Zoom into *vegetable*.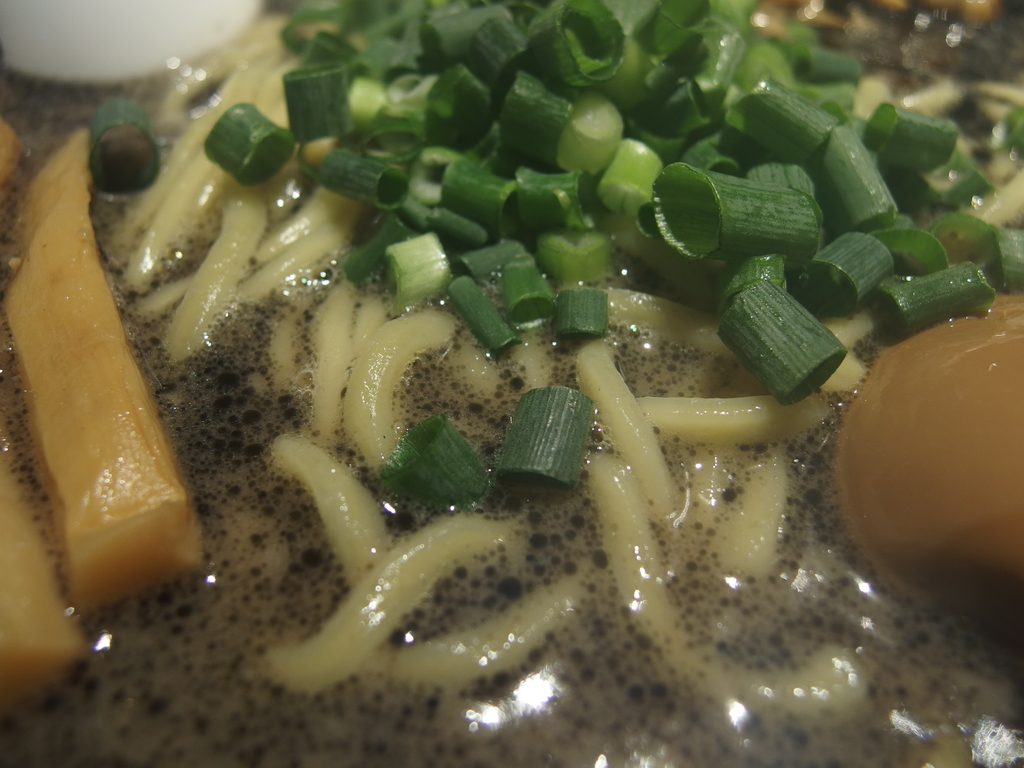
Zoom target: 89/0/1023/512.
